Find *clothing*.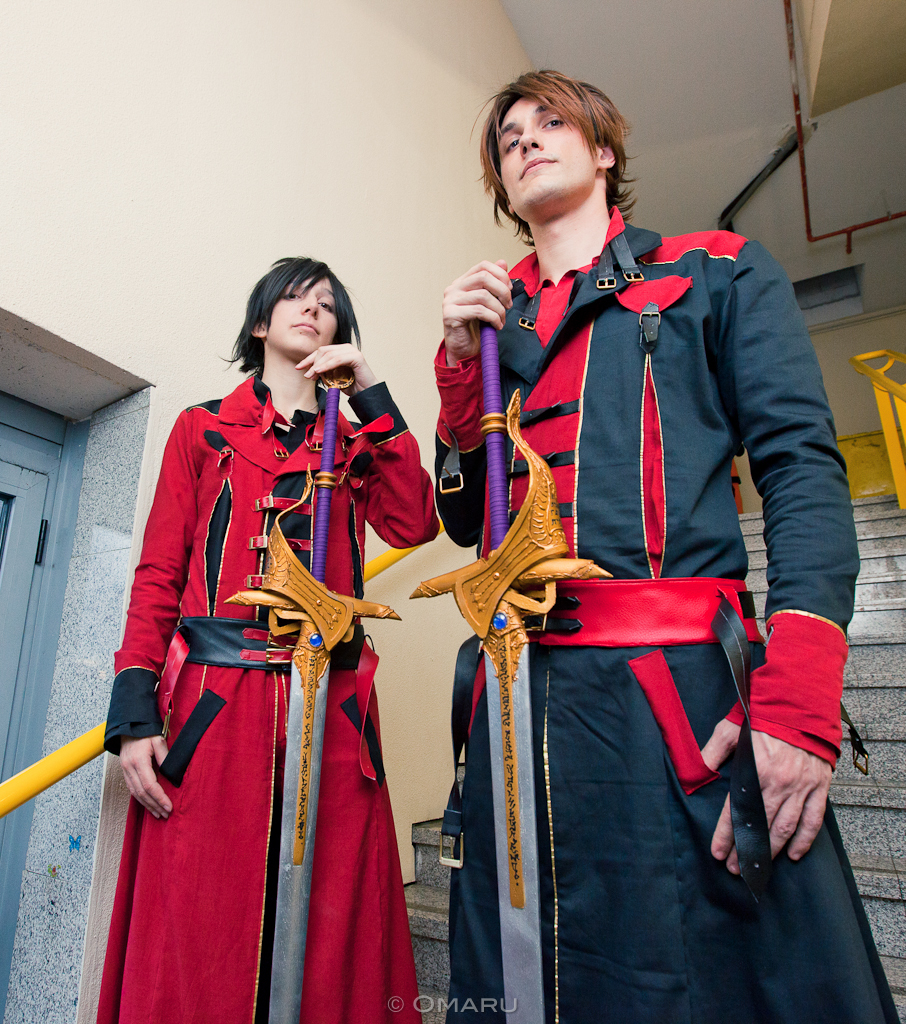
<region>434, 159, 834, 982</region>.
